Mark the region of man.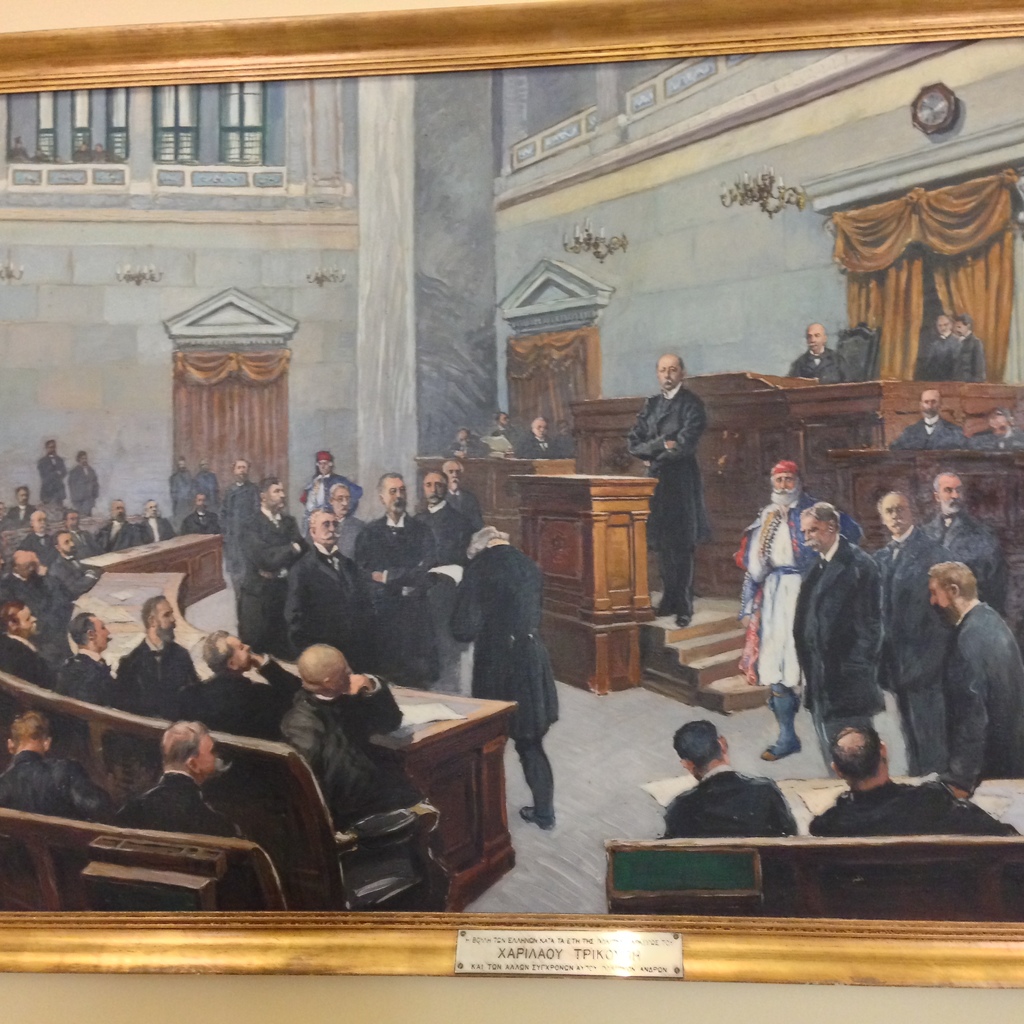
Region: (161, 455, 196, 527).
